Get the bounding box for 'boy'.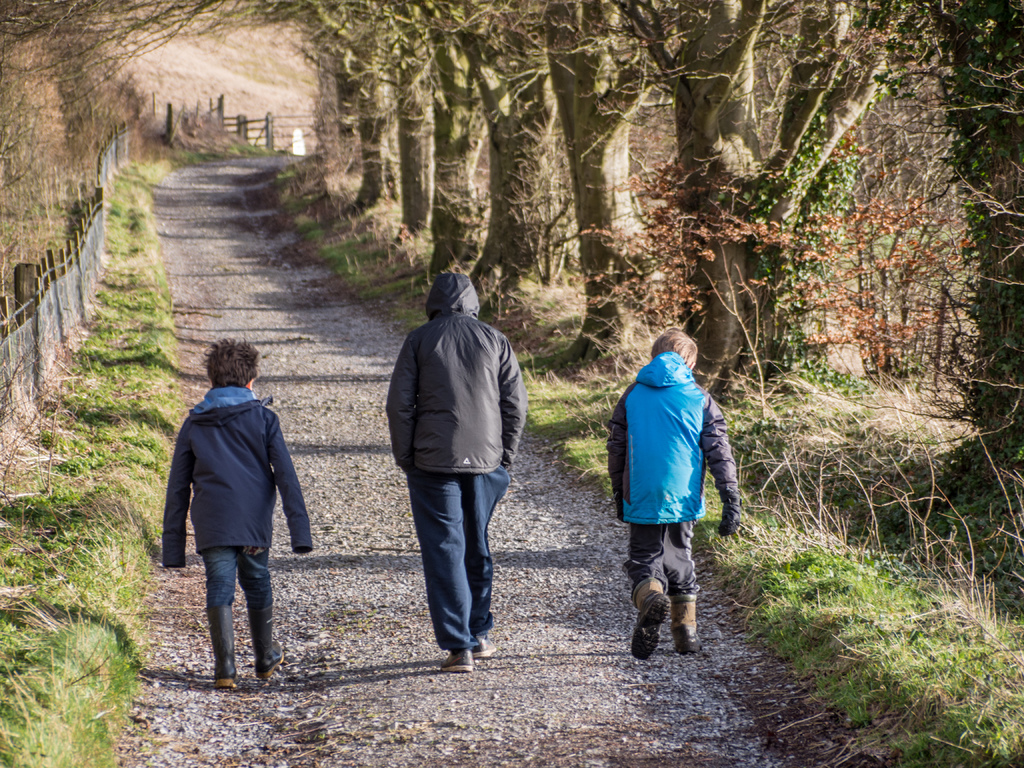
159/337/312/691.
